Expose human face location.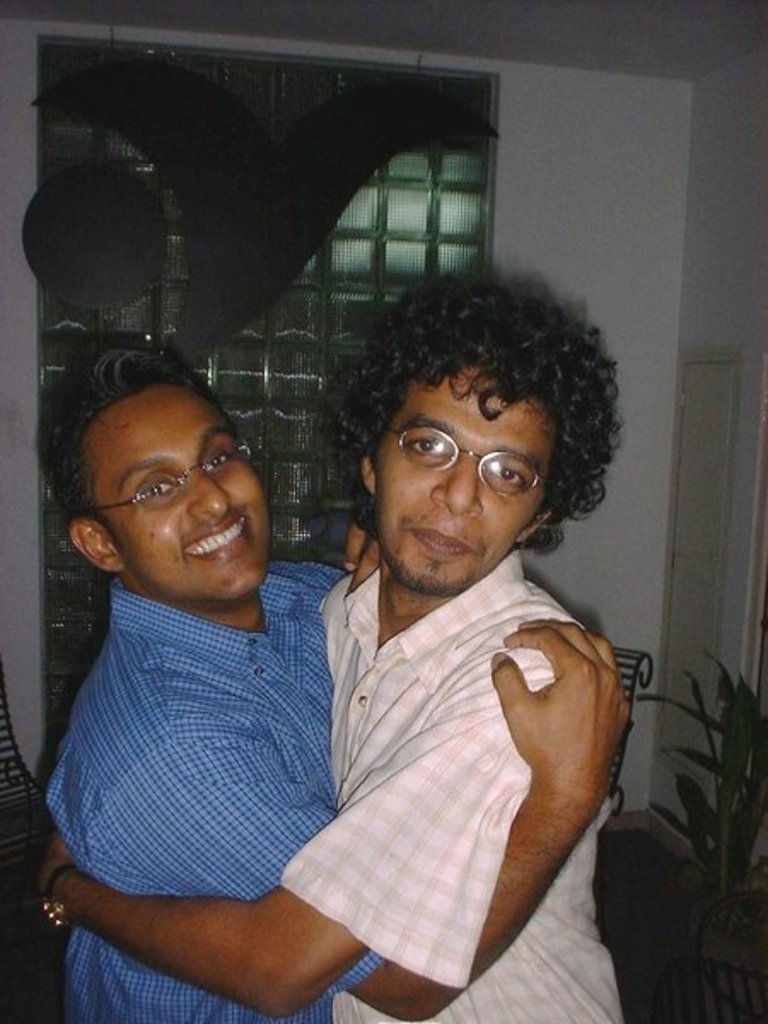
Exposed at 375/365/550/589.
